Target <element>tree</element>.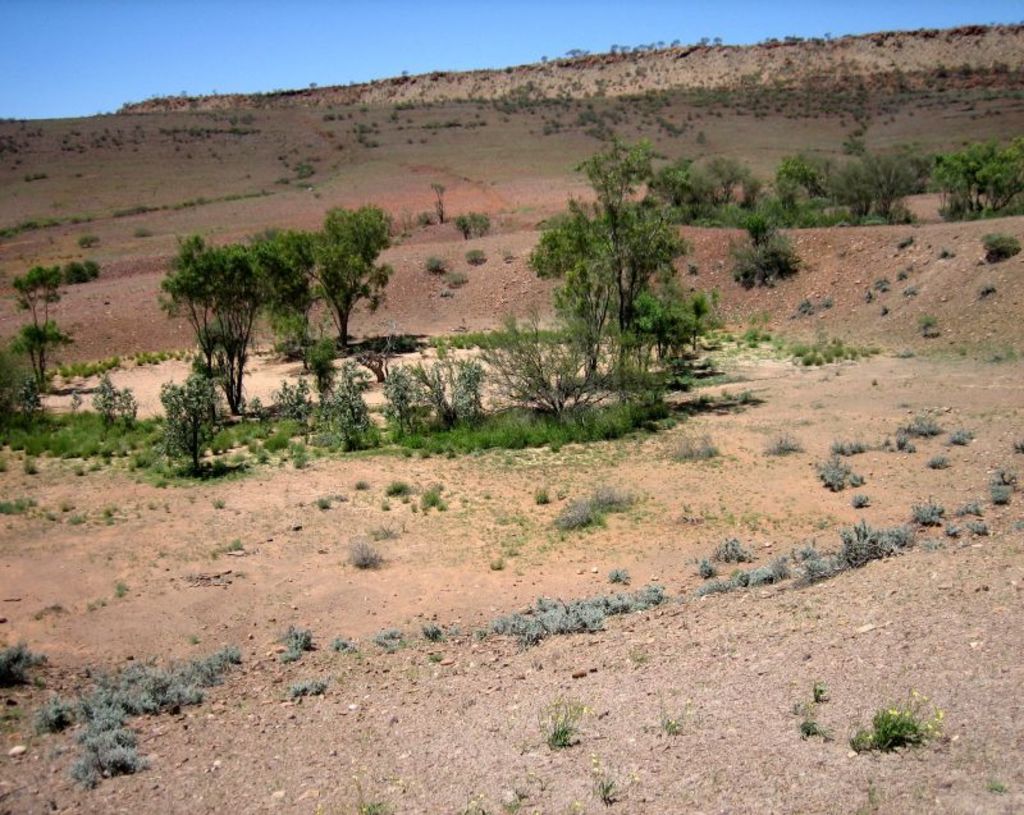
Target region: region(9, 253, 76, 394).
